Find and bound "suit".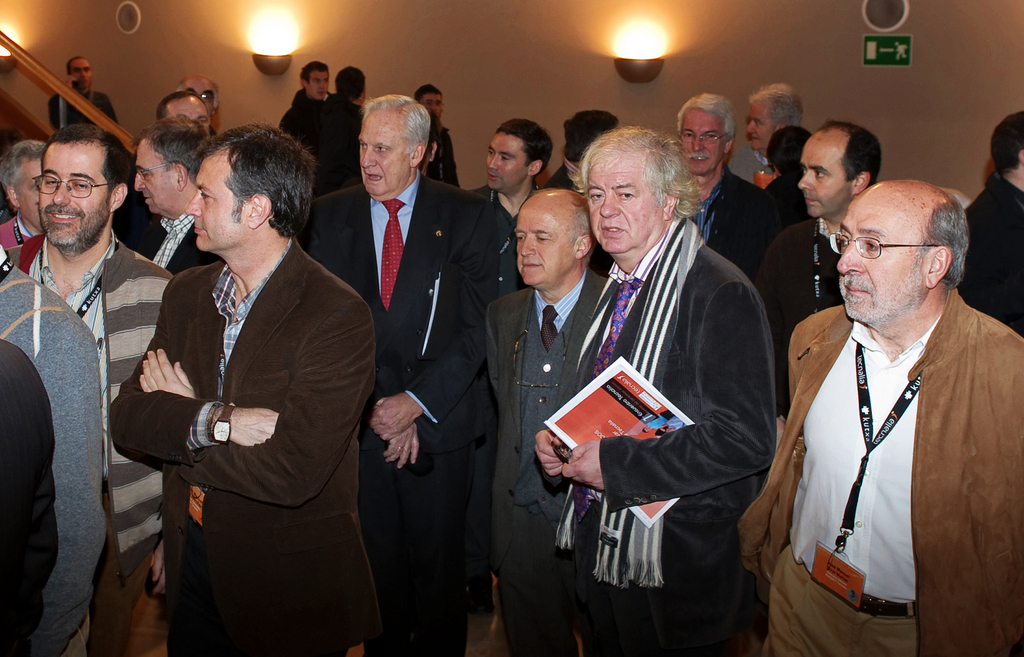
Bound: 304:171:496:656.
